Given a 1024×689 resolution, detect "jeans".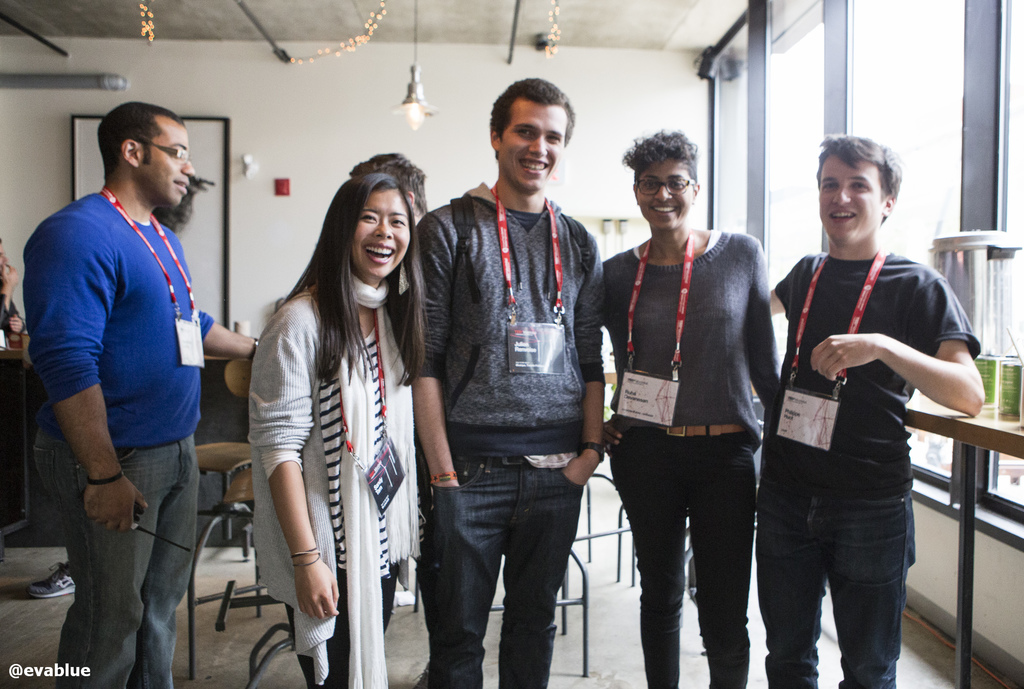
<region>413, 458, 586, 674</region>.
